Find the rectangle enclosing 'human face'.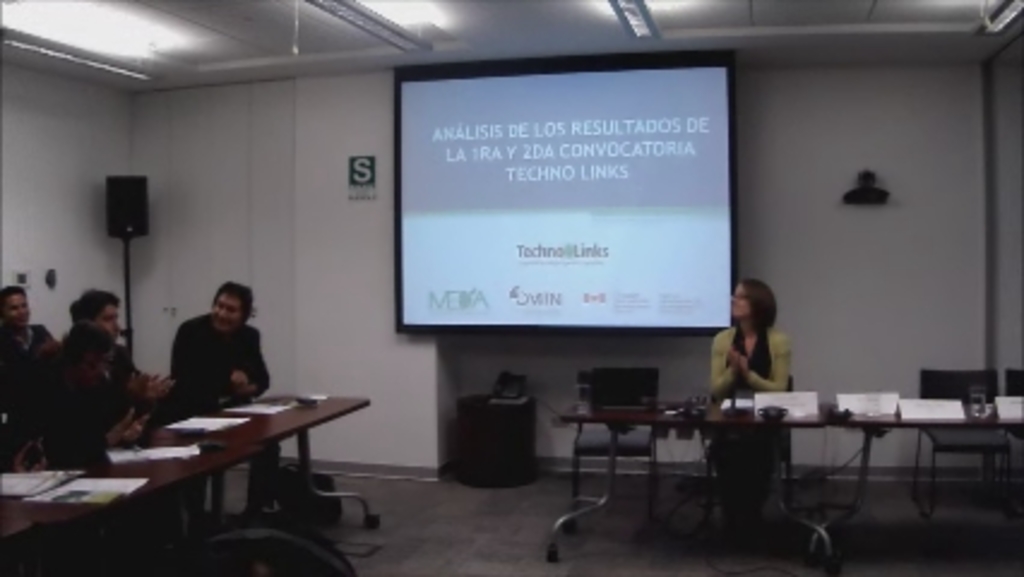
box(99, 310, 123, 341).
